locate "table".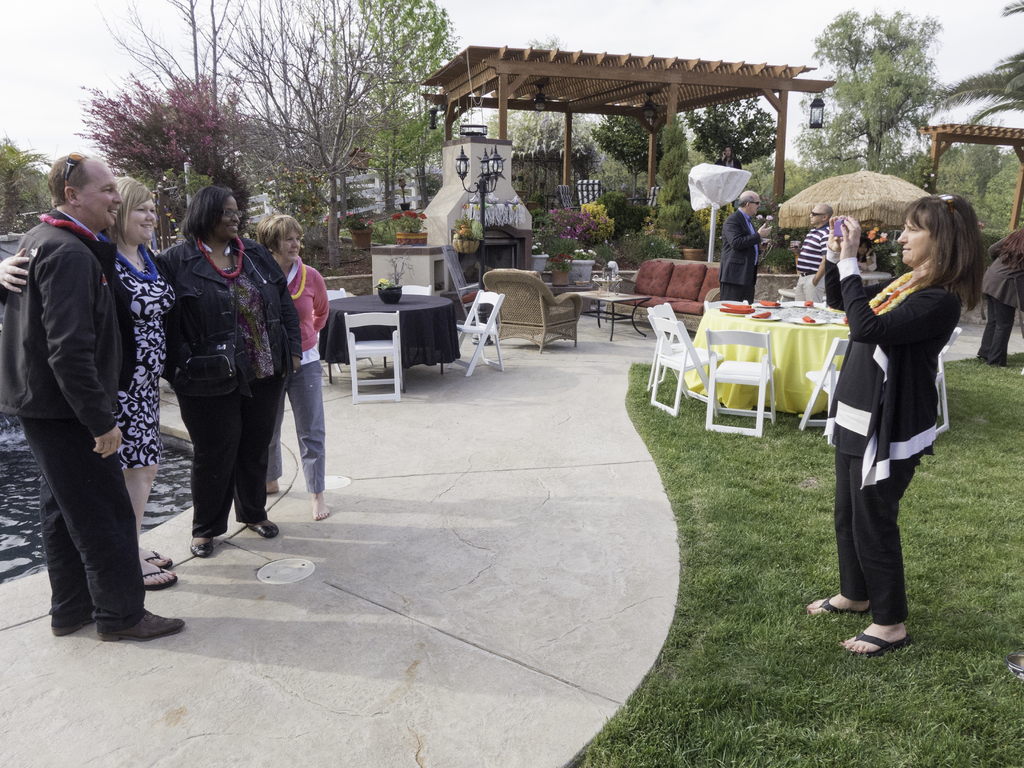
Bounding box: rect(567, 288, 652, 342).
